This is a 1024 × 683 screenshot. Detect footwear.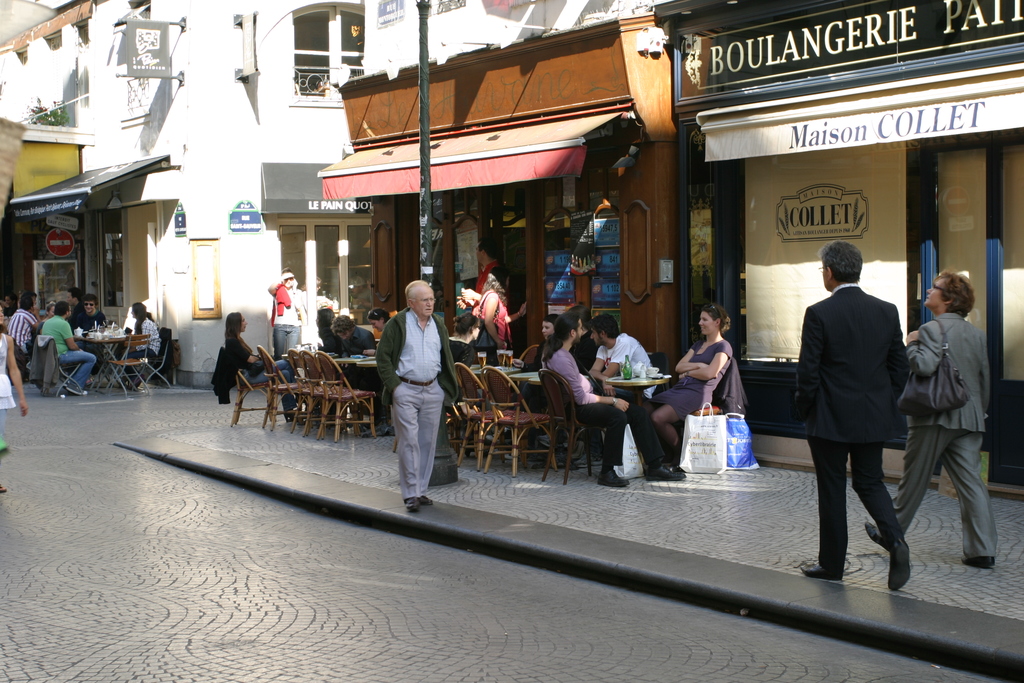
l=794, t=563, r=831, b=584.
